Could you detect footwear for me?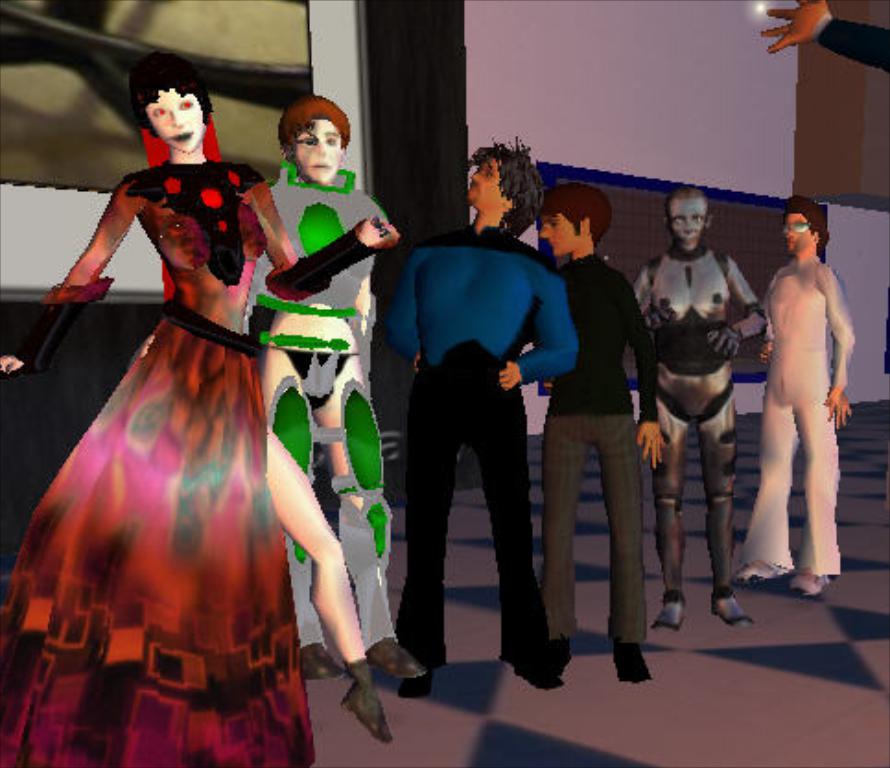
Detection result: Rect(361, 639, 427, 667).
